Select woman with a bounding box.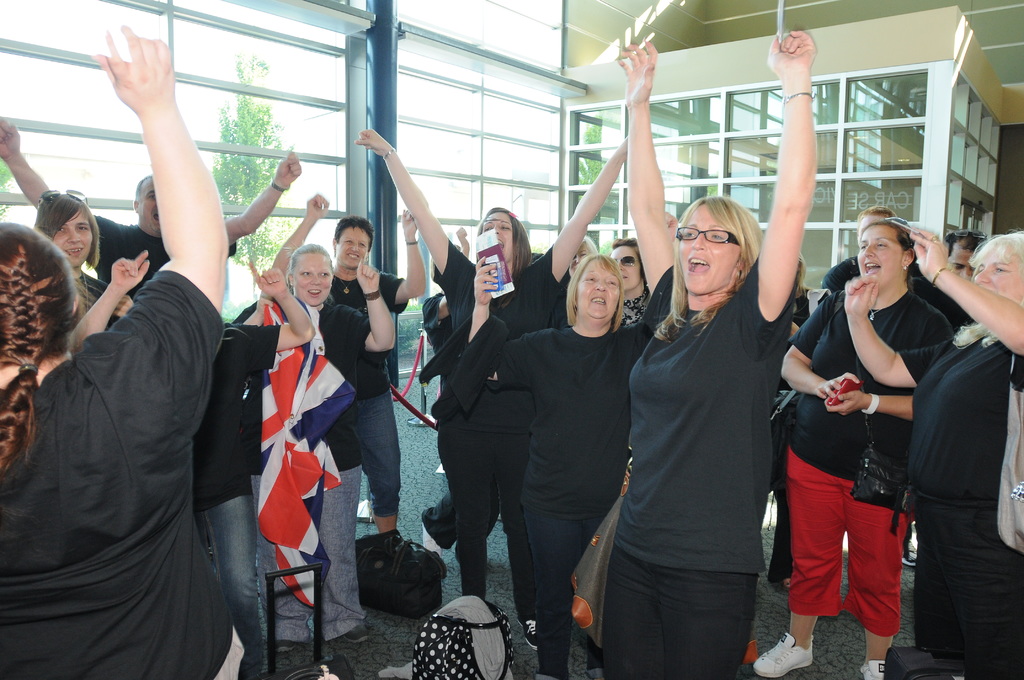
locate(263, 186, 426, 531).
